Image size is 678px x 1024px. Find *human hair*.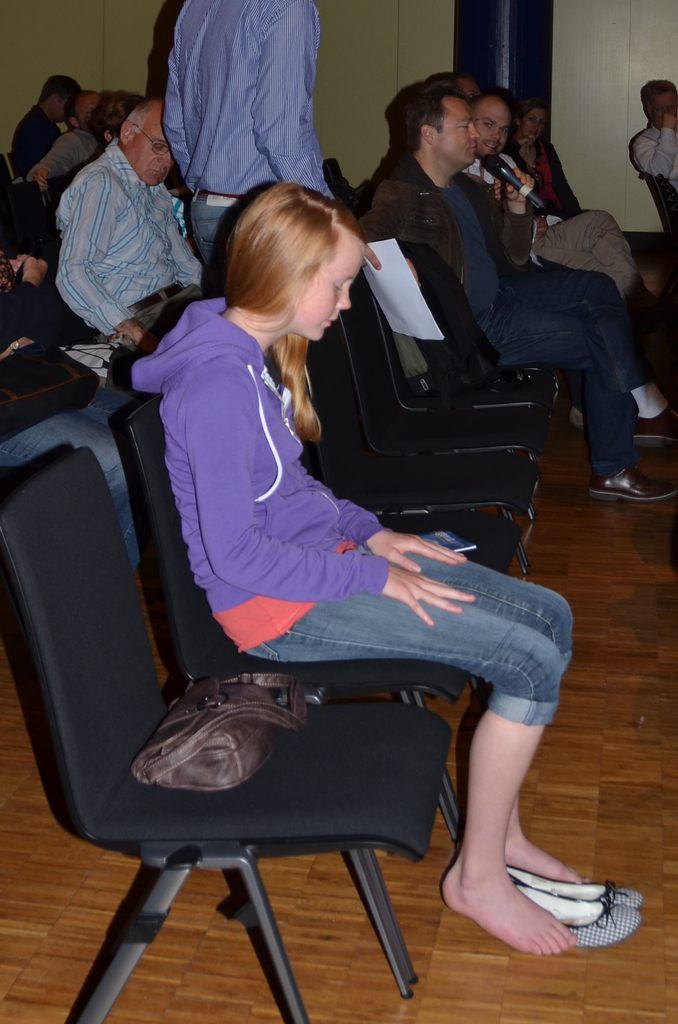
{"left": 132, "top": 100, "right": 151, "bottom": 138}.
